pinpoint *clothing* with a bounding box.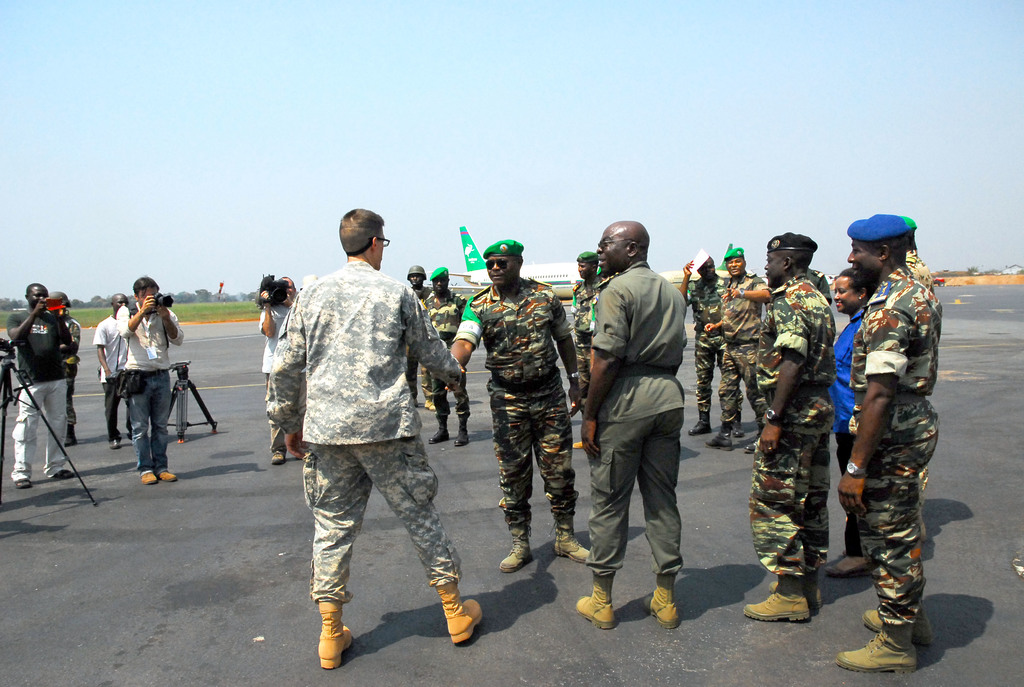
crop(92, 316, 130, 437).
